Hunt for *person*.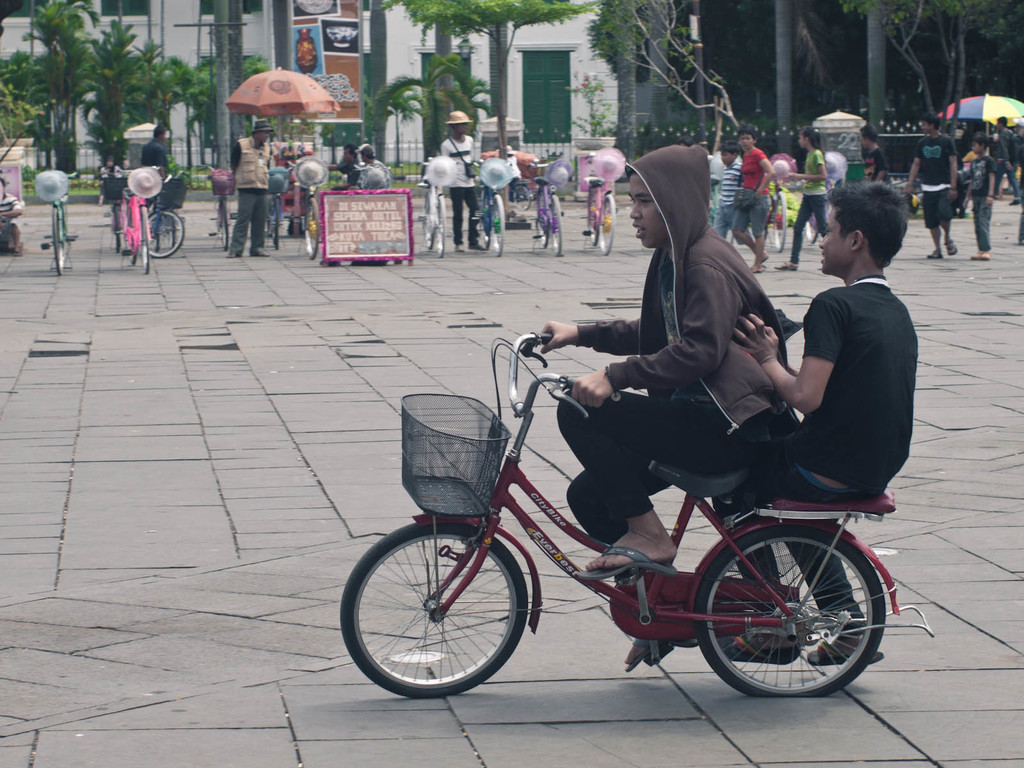
Hunted down at x1=138 y1=122 x2=171 y2=239.
